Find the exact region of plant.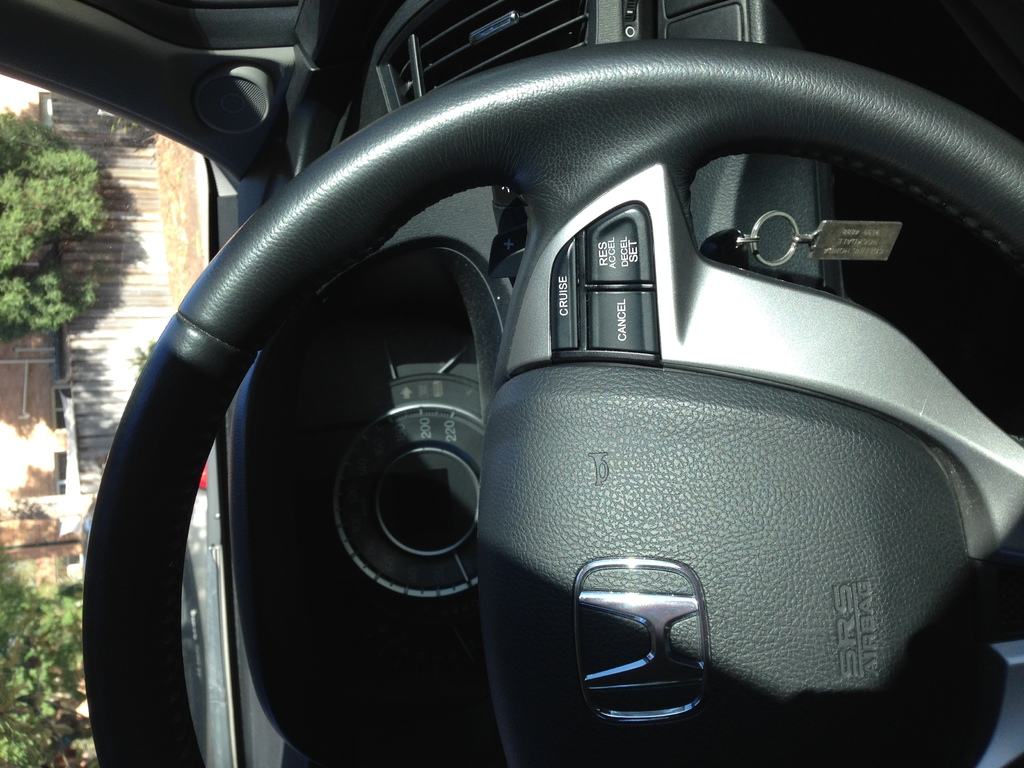
Exact region: <region>127, 338, 154, 381</region>.
